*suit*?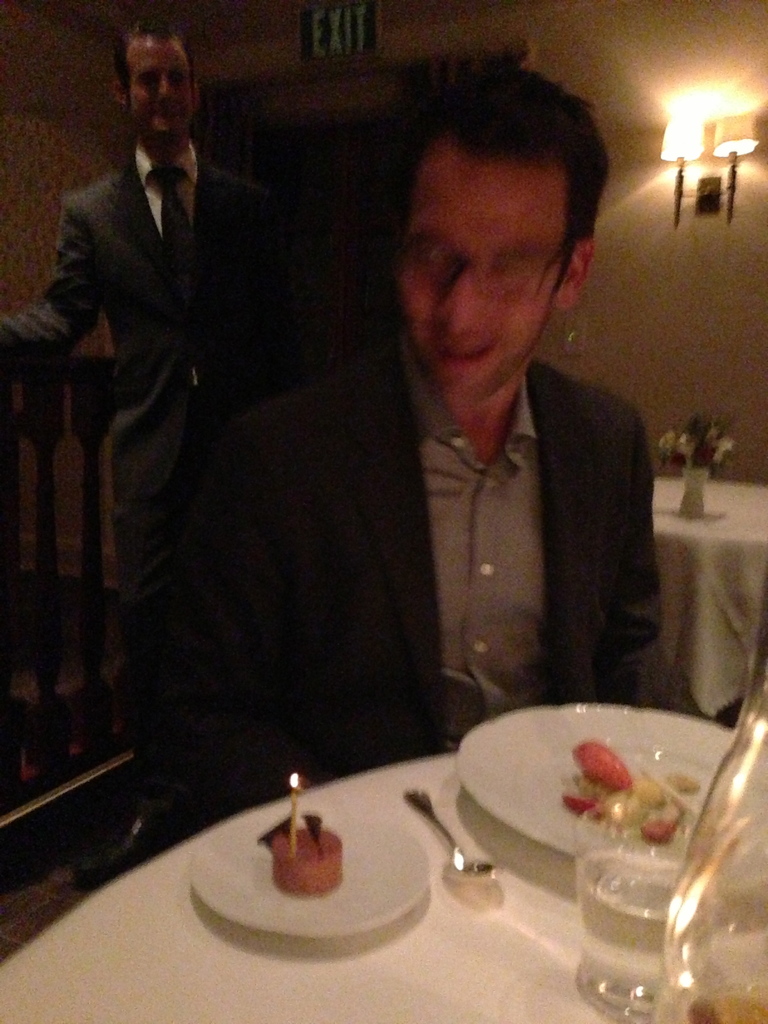
0/136/276/799
